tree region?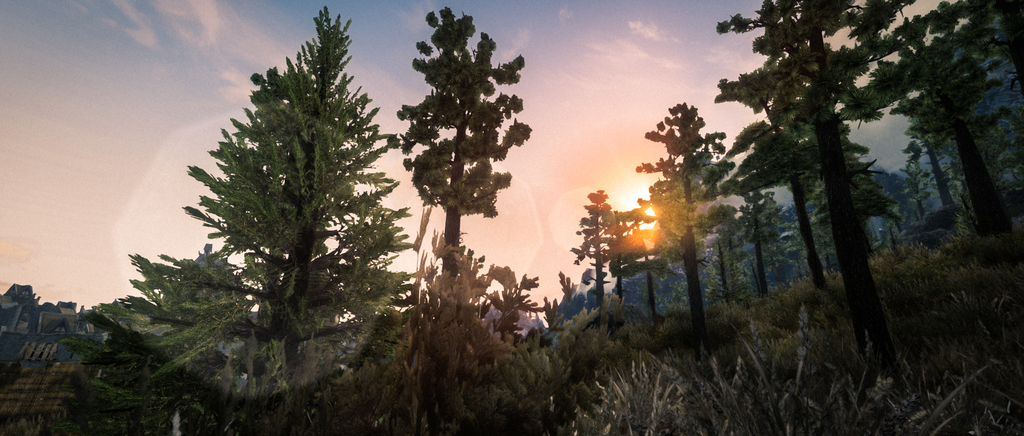
detection(399, 4, 534, 301)
